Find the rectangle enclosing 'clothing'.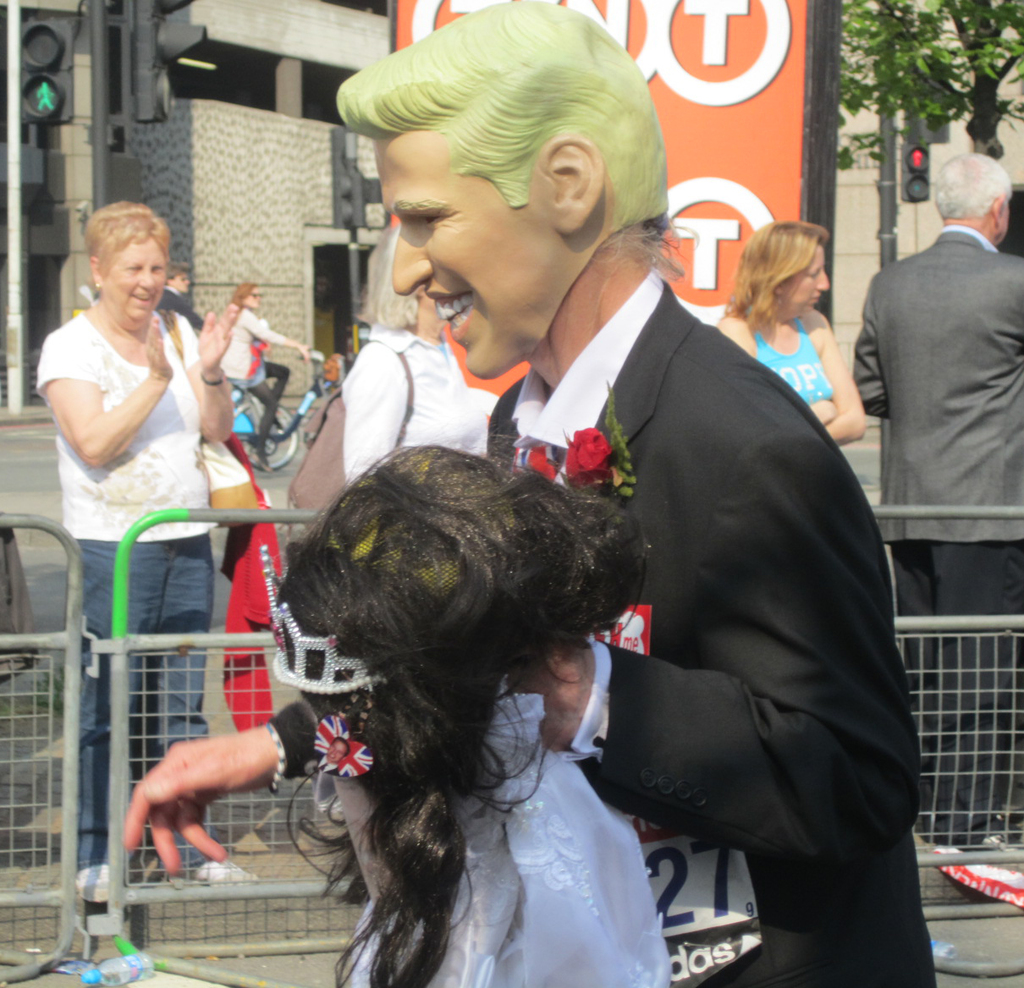
{"x1": 546, "y1": 217, "x2": 922, "y2": 980}.
